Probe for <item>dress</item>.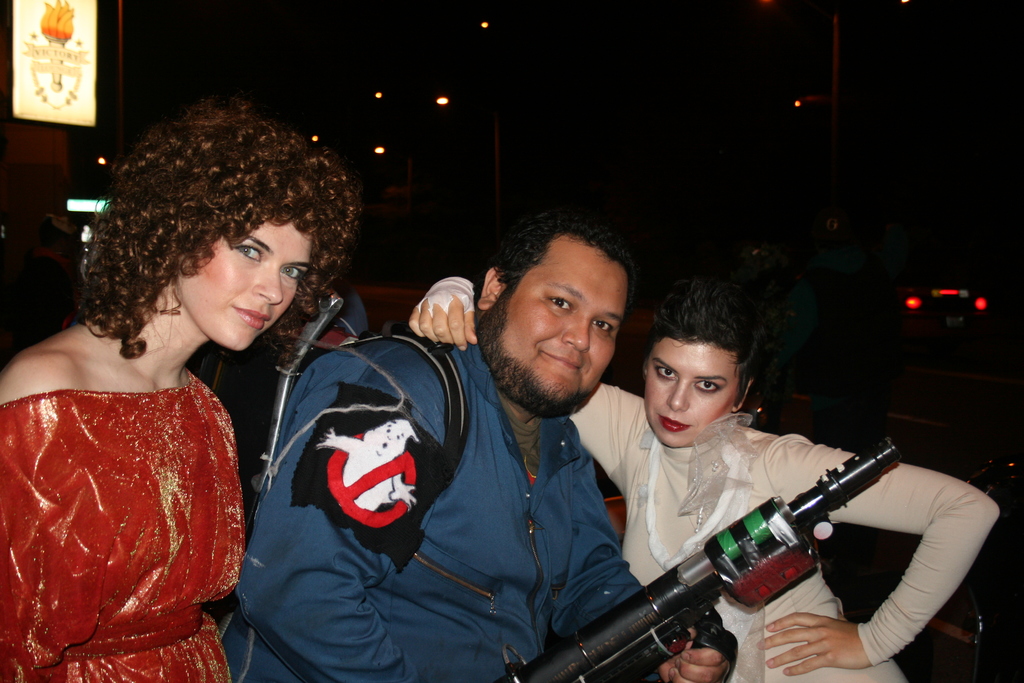
Probe result: bbox=(415, 277, 999, 682).
